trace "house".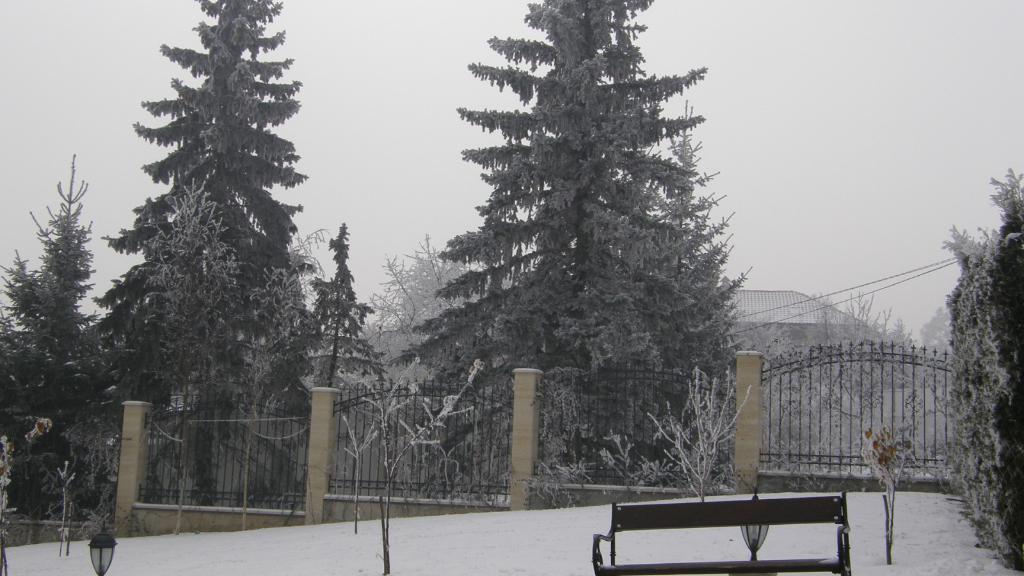
Traced to bbox=(710, 278, 893, 365).
